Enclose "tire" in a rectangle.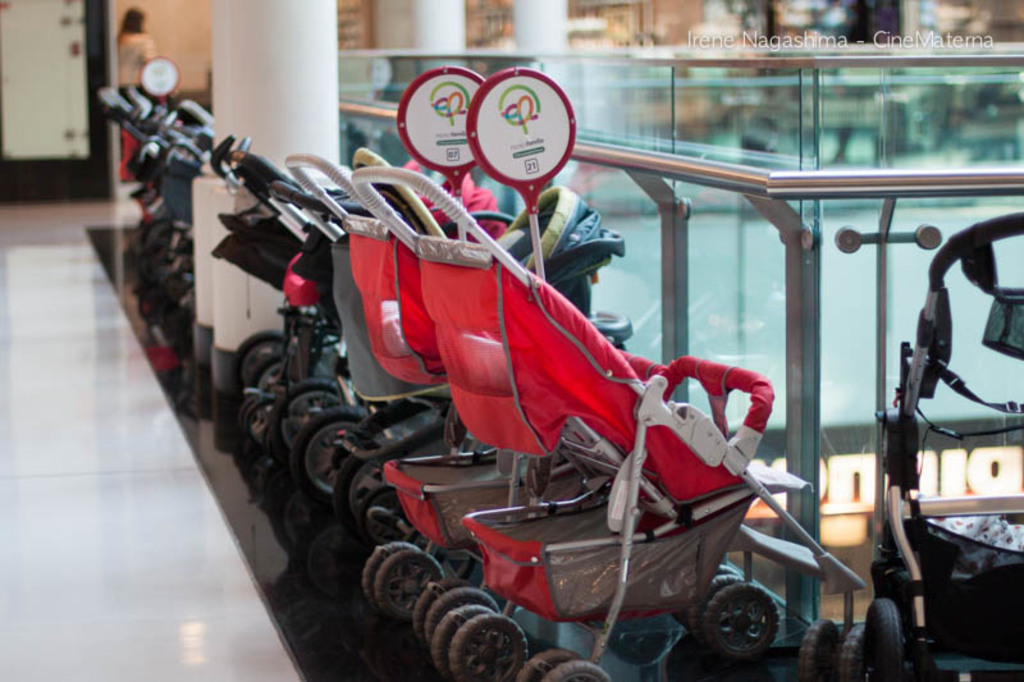
{"left": 611, "top": 626, "right": 669, "bottom": 669}.
